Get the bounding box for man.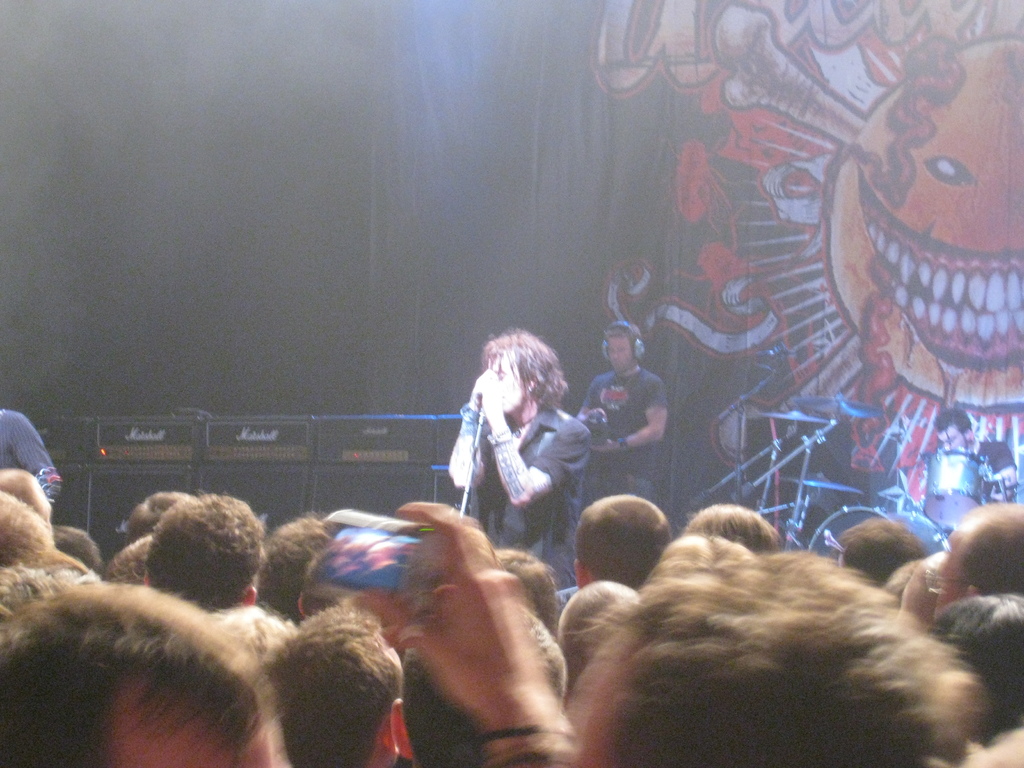
<bbox>576, 321, 661, 500</bbox>.
